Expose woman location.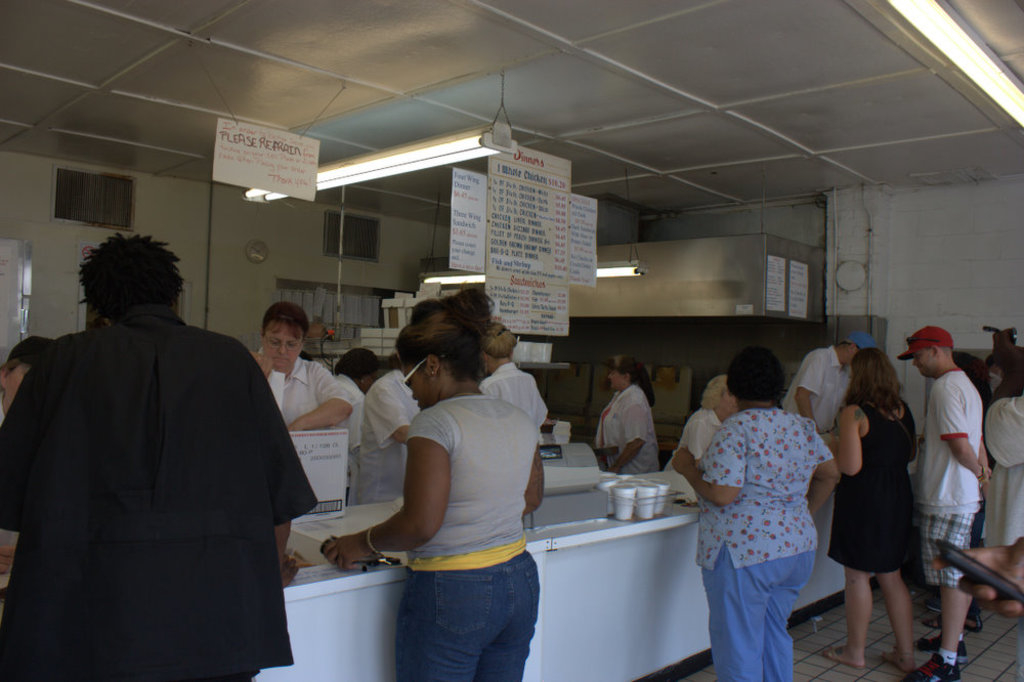
Exposed at 316, 344, 382, 511.
